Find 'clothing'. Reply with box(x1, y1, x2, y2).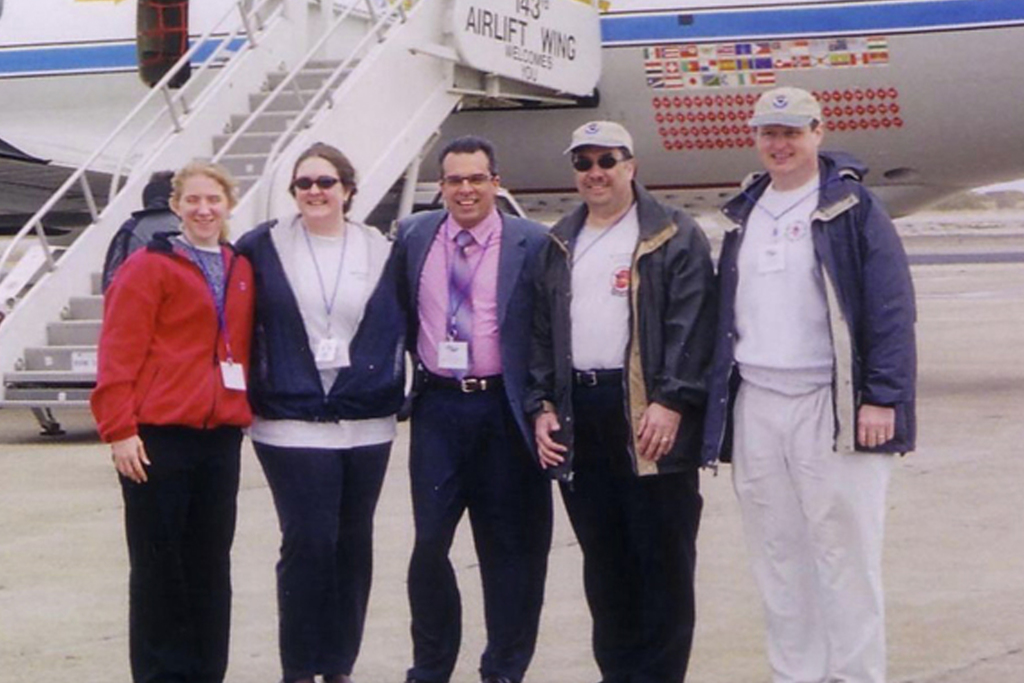
box(232, 225, 401, 682).
